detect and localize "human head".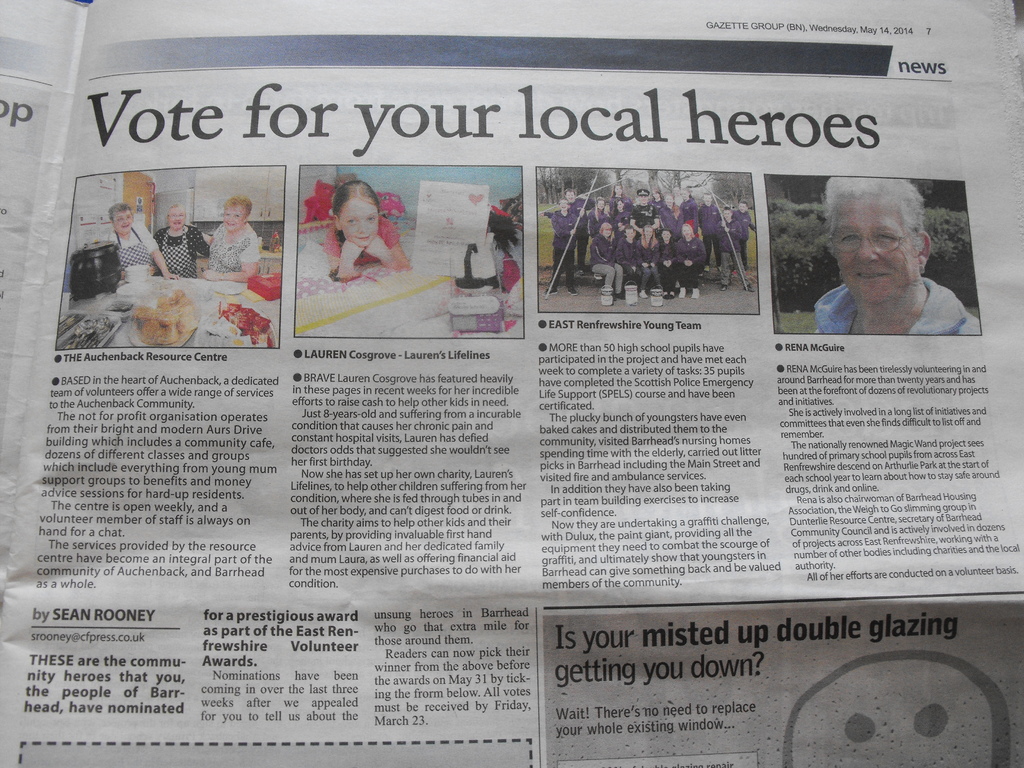
Localized at Rect(740, 202, 751, 212).
